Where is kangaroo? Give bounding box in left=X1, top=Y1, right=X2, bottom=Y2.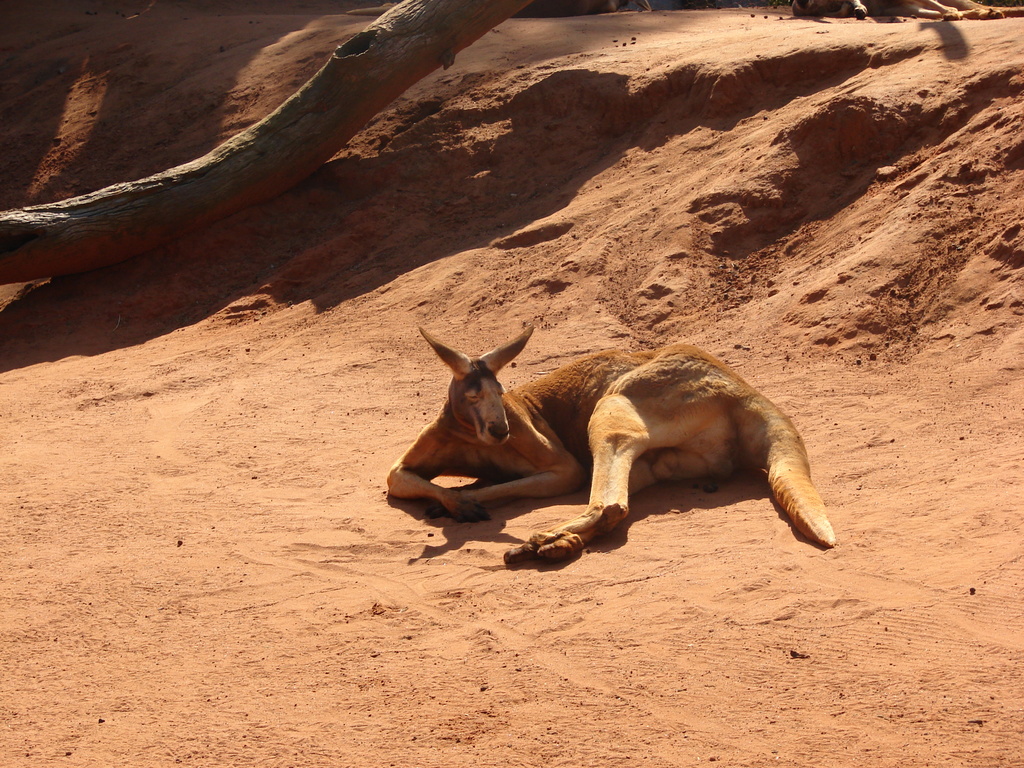
left=385, top=326, right=838, bottom=549.
